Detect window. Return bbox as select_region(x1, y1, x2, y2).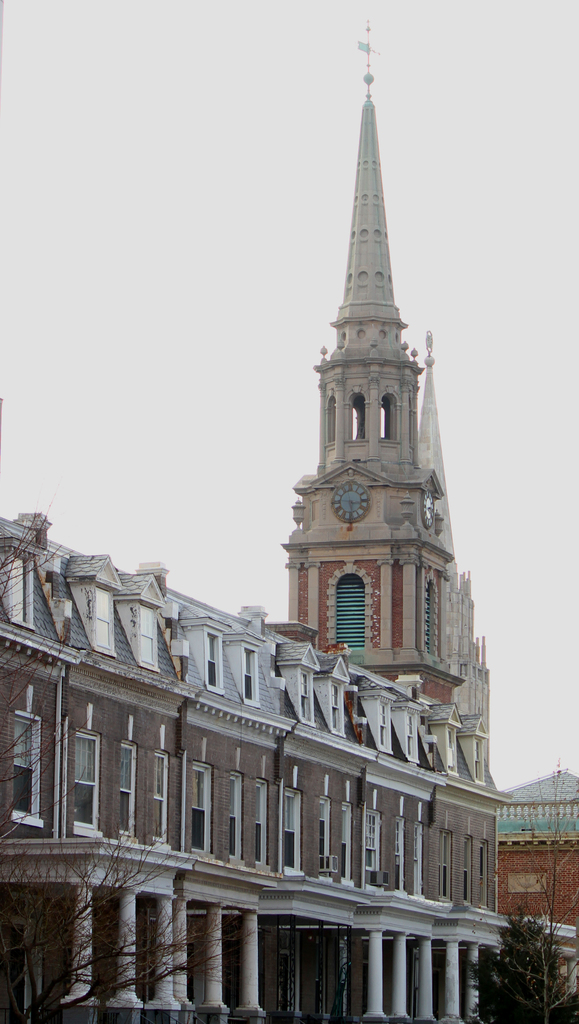
select_region(240, 637, 263, 705).
